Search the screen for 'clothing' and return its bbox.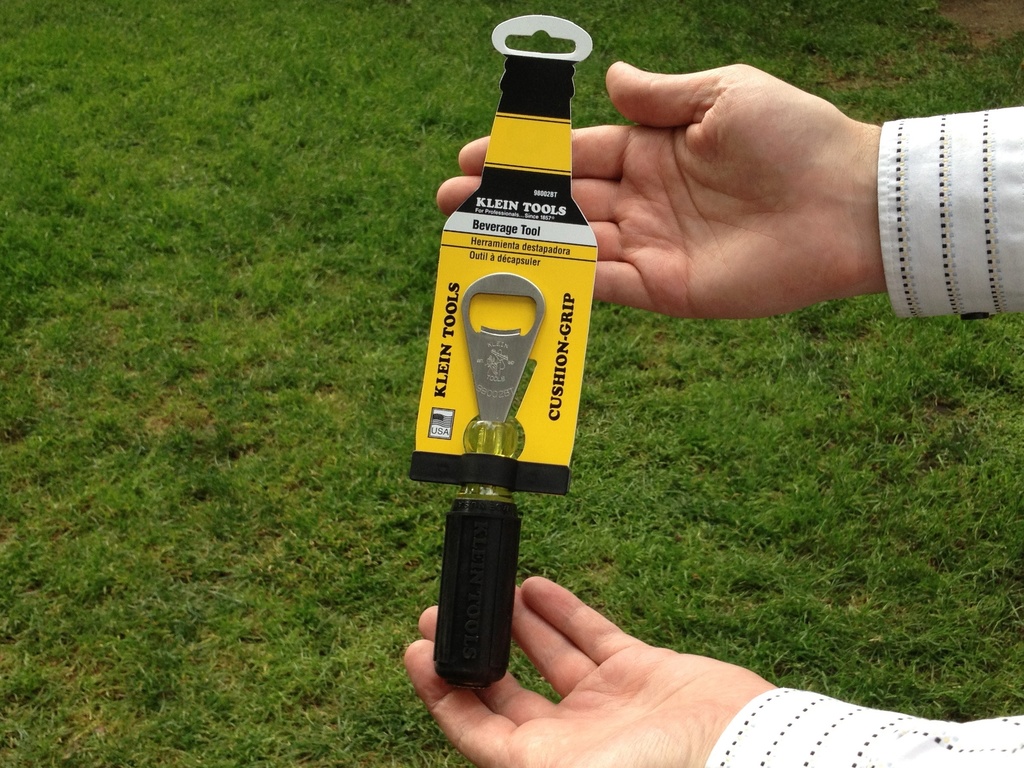
Found: [701,103,1023,767].
